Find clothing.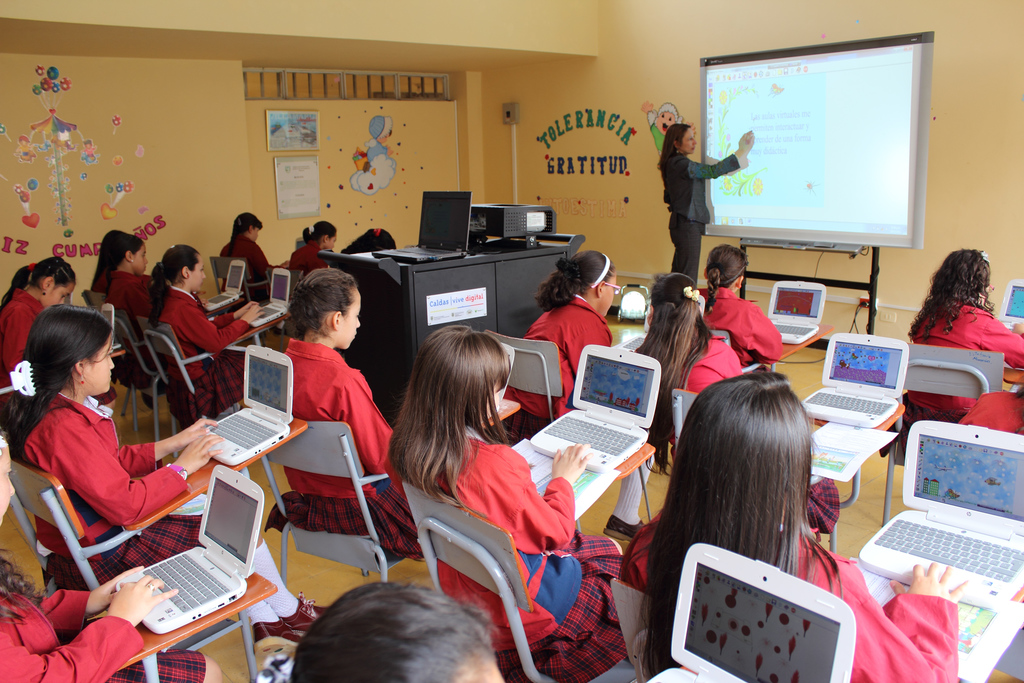
rect(17, 395, 247, 602).
